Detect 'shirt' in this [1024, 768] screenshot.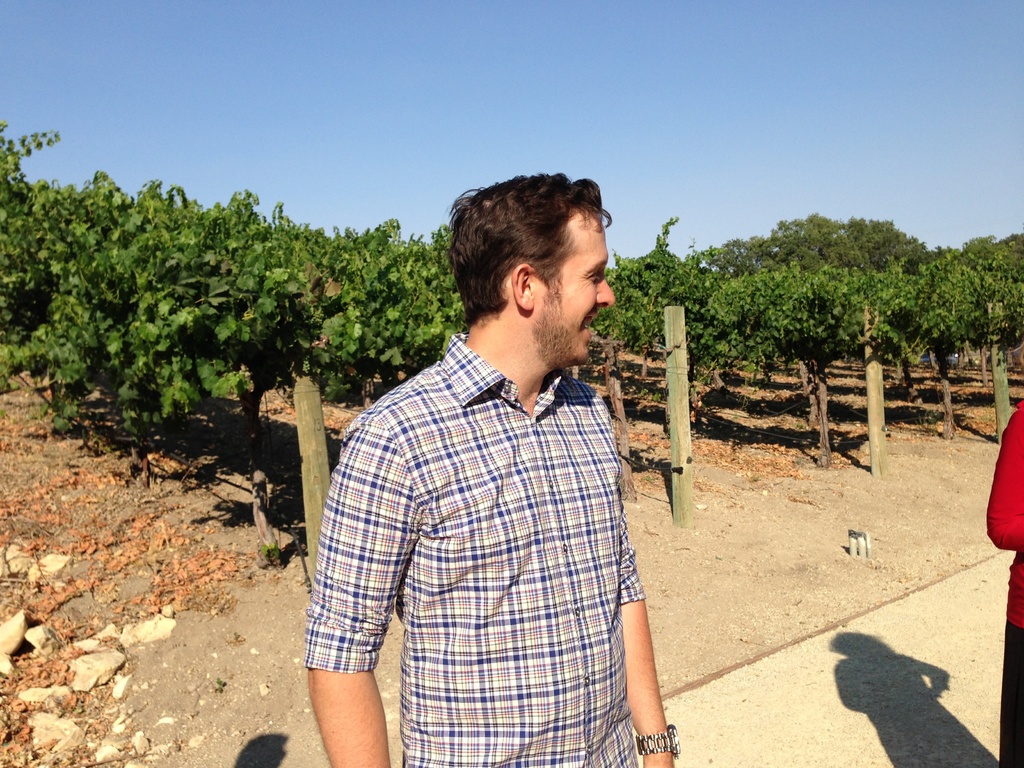
Detection: rect(300, 332, 648, 767).
